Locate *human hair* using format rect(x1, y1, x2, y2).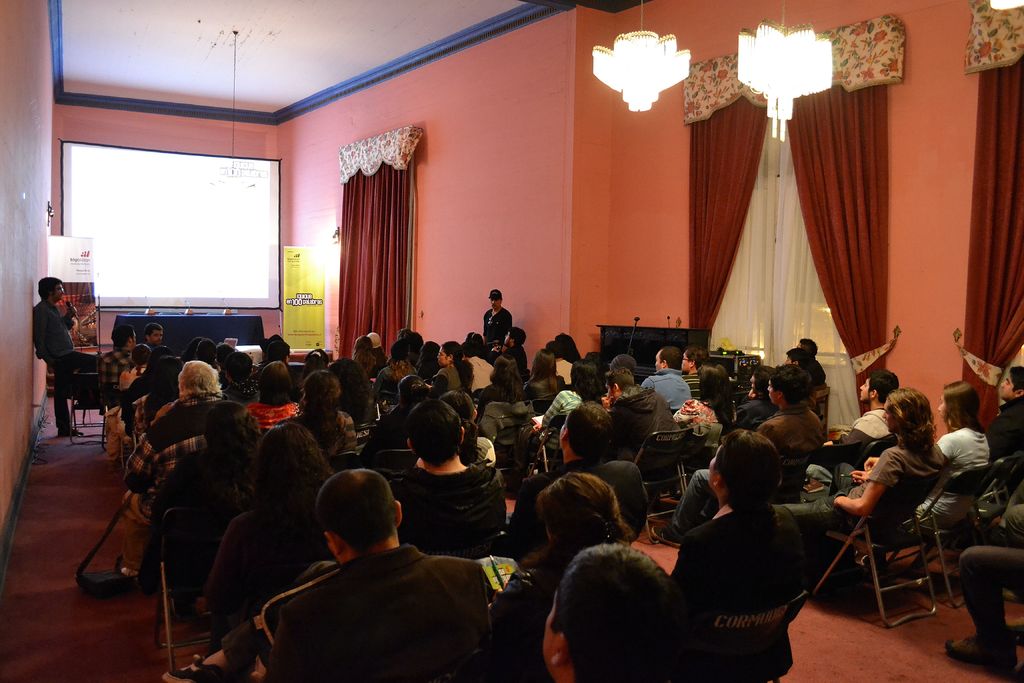
rect(865, 366, 900, 399).
